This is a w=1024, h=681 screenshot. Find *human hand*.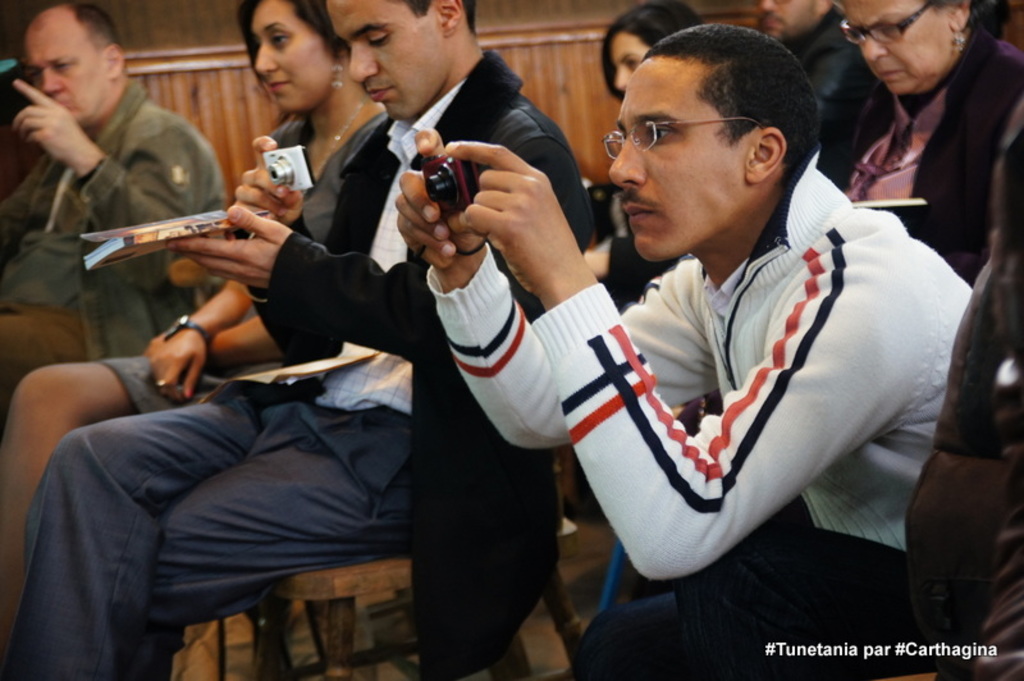
Bounding box: Rect(445, 125, 593, 297).
